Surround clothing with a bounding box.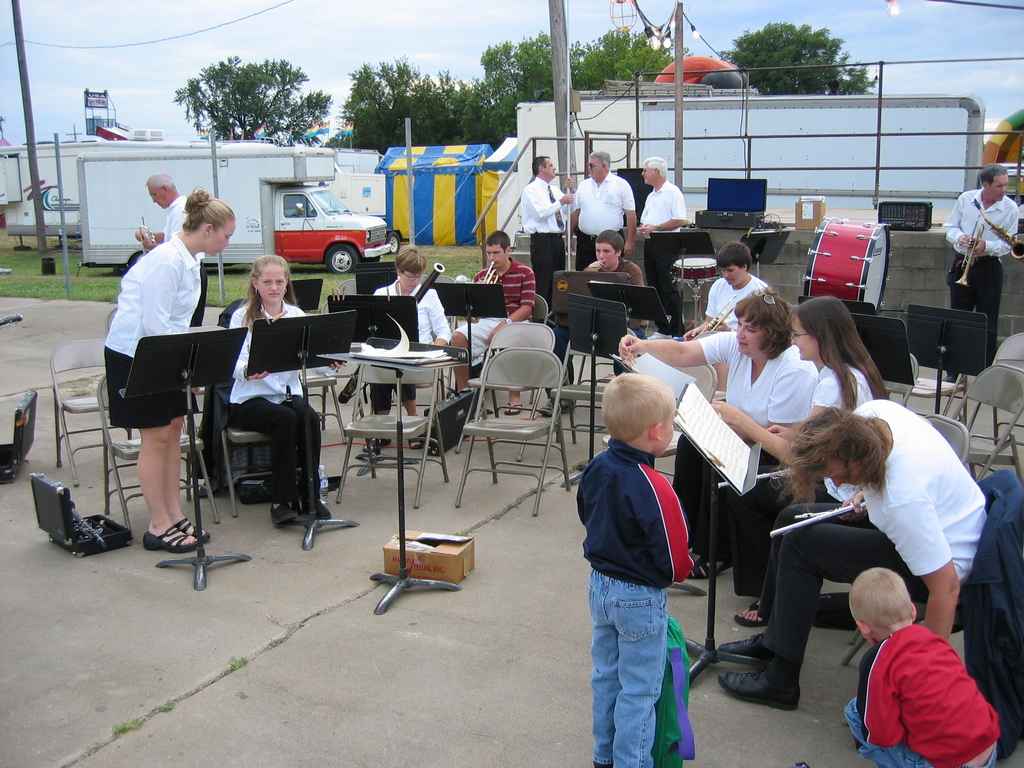
<bbox>452, 259, 538, 371</bbox>.
